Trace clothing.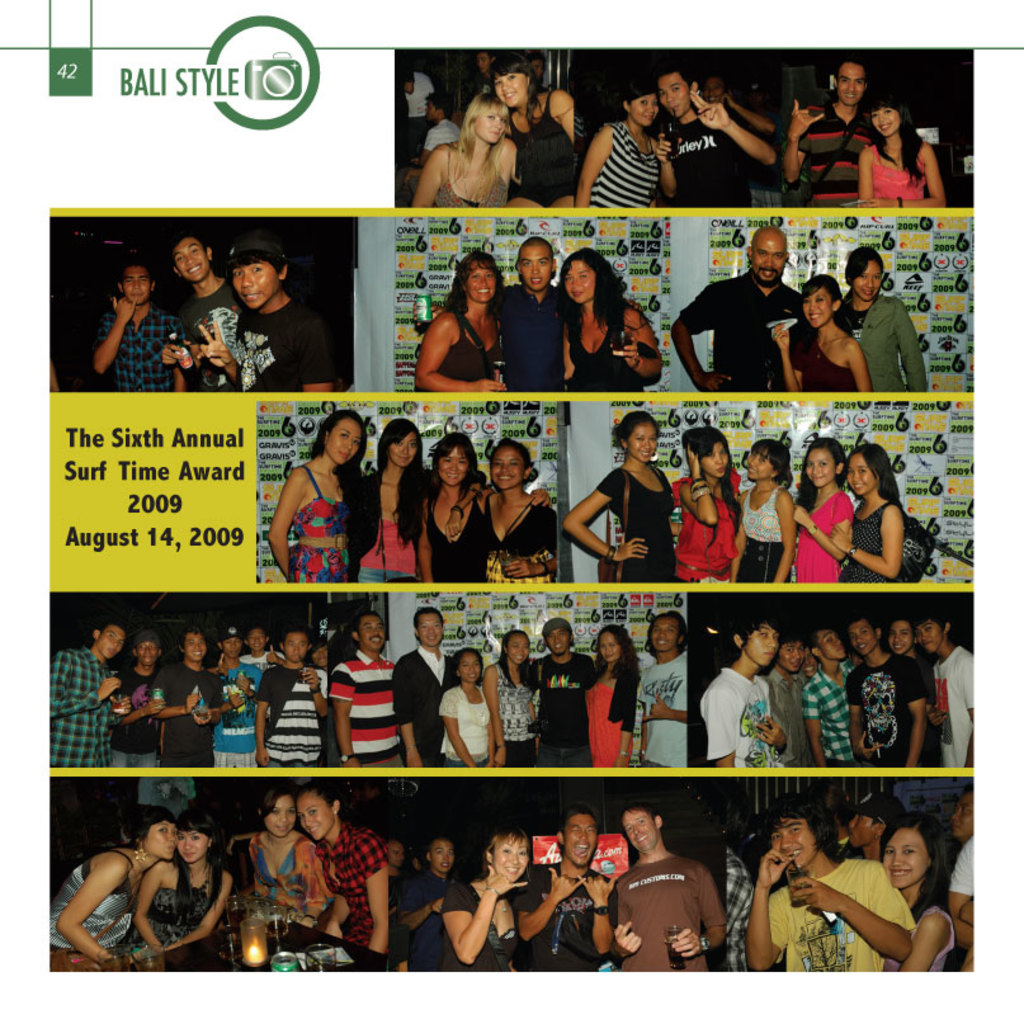
Traced to crop(801, 657, 859, 771).
